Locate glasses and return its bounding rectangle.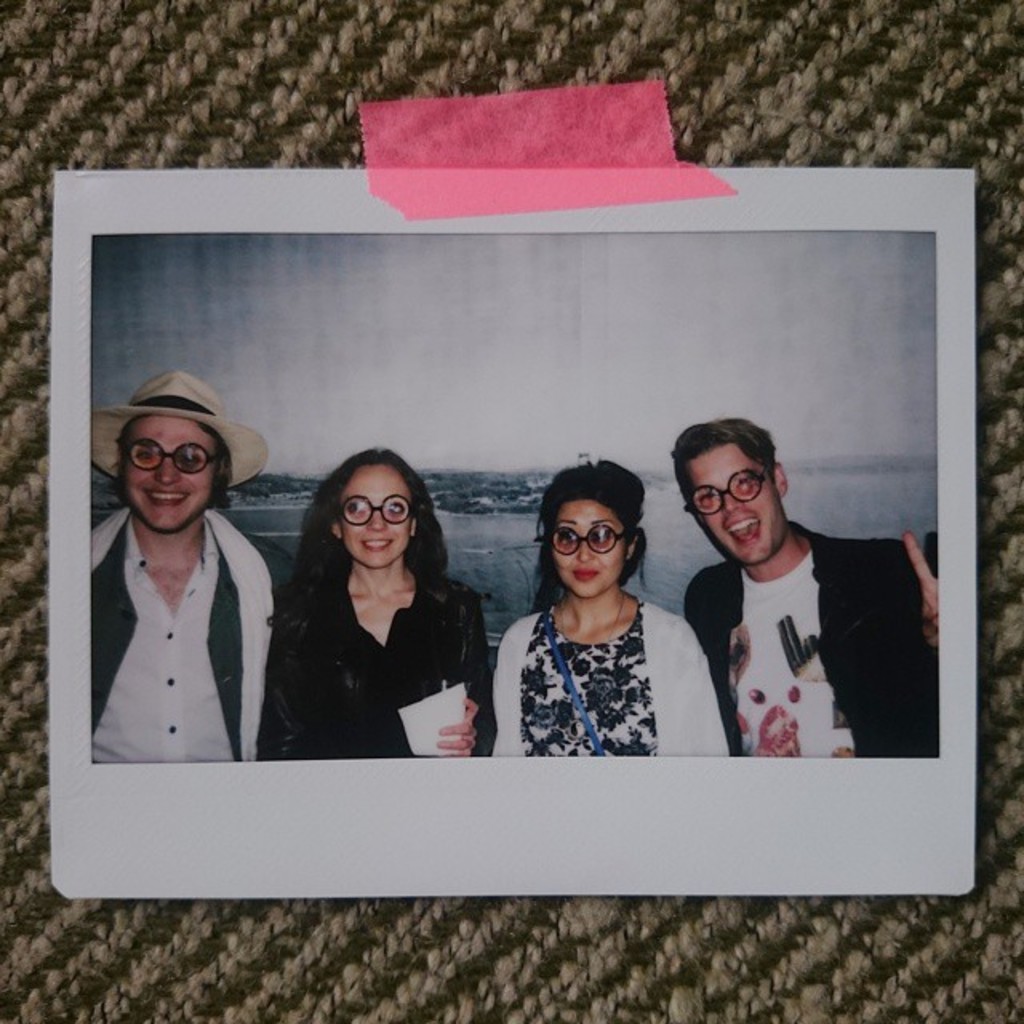
[686, 469, 781, 522].
